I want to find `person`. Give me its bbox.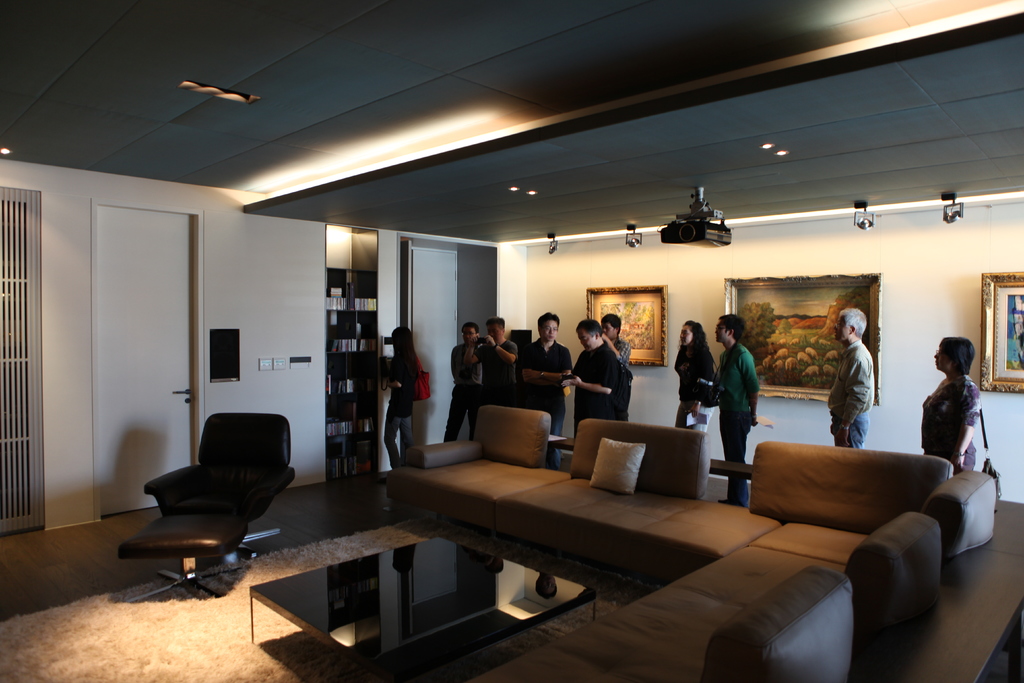
446,316,488,452.
